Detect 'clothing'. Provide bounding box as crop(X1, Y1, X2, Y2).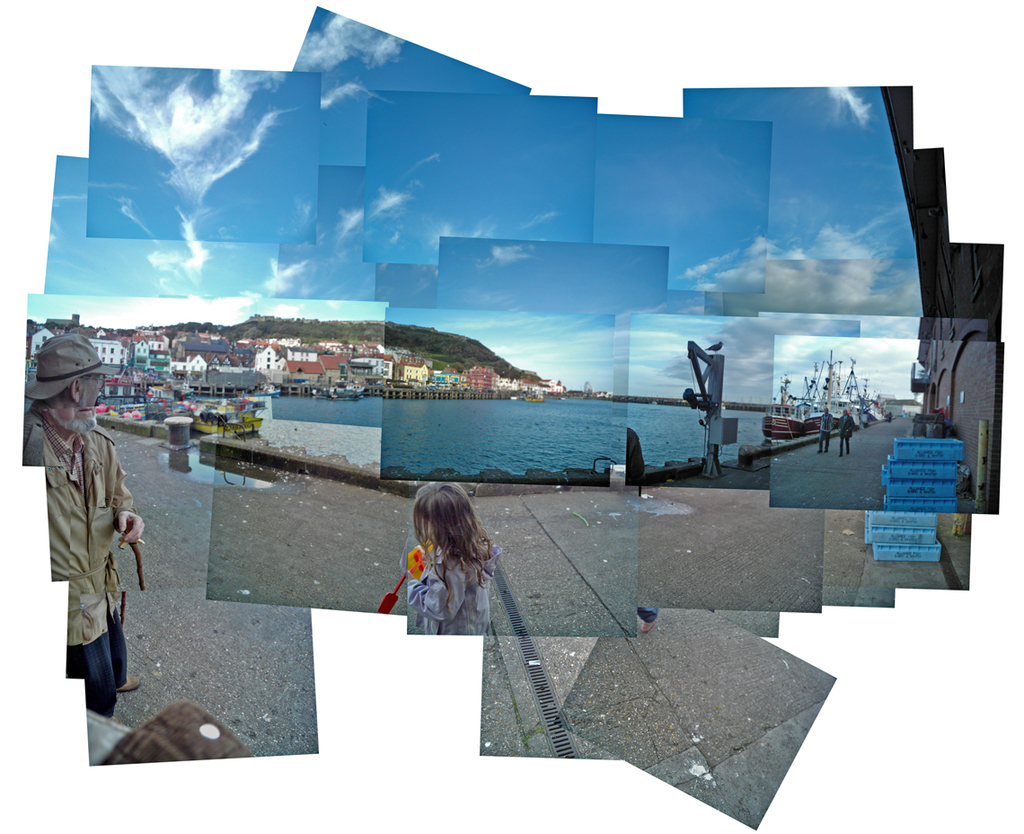
crop(836, 413, 861, 457).
